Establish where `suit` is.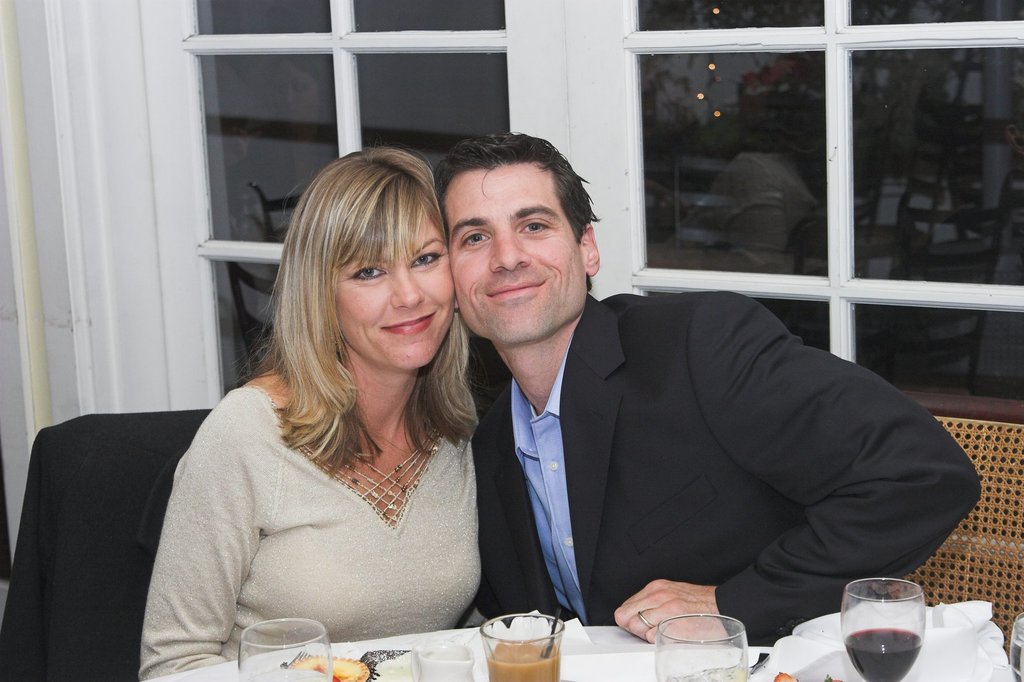
Established at (left=470, top=289, right=982, bottom=646).
